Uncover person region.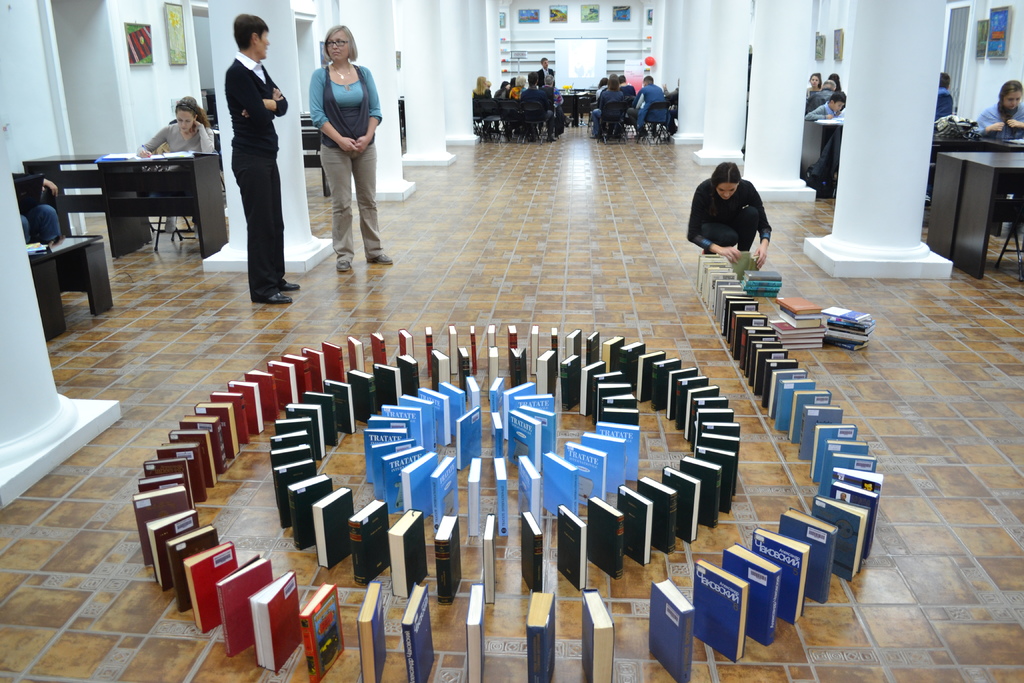
Uncovered: 462, 72, 509, 133.
